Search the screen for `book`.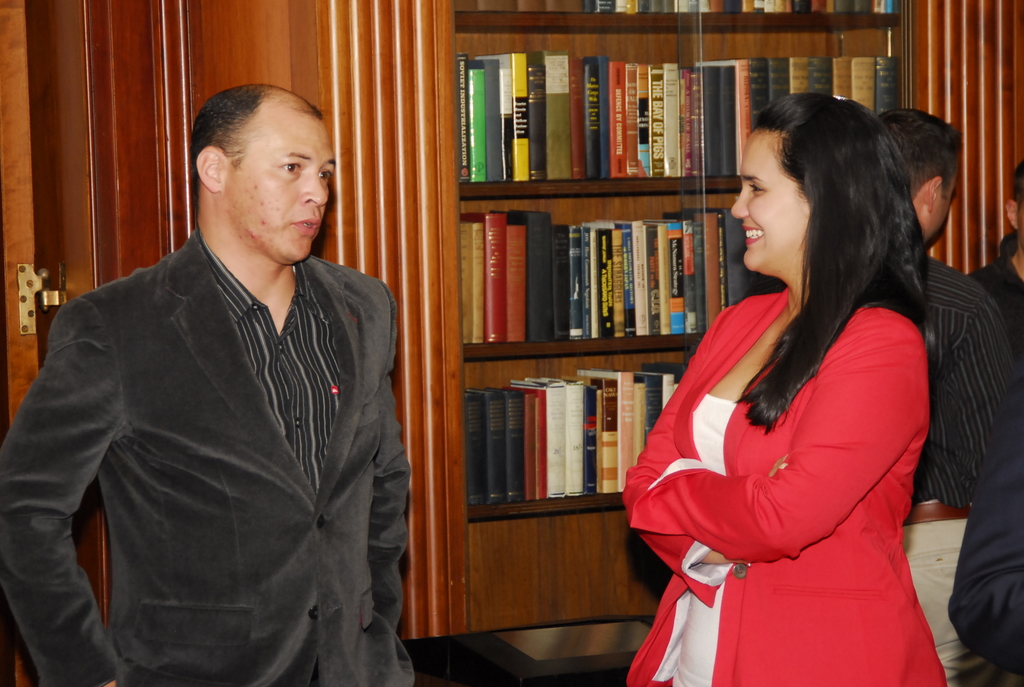
Found at [452,0,899,15].
